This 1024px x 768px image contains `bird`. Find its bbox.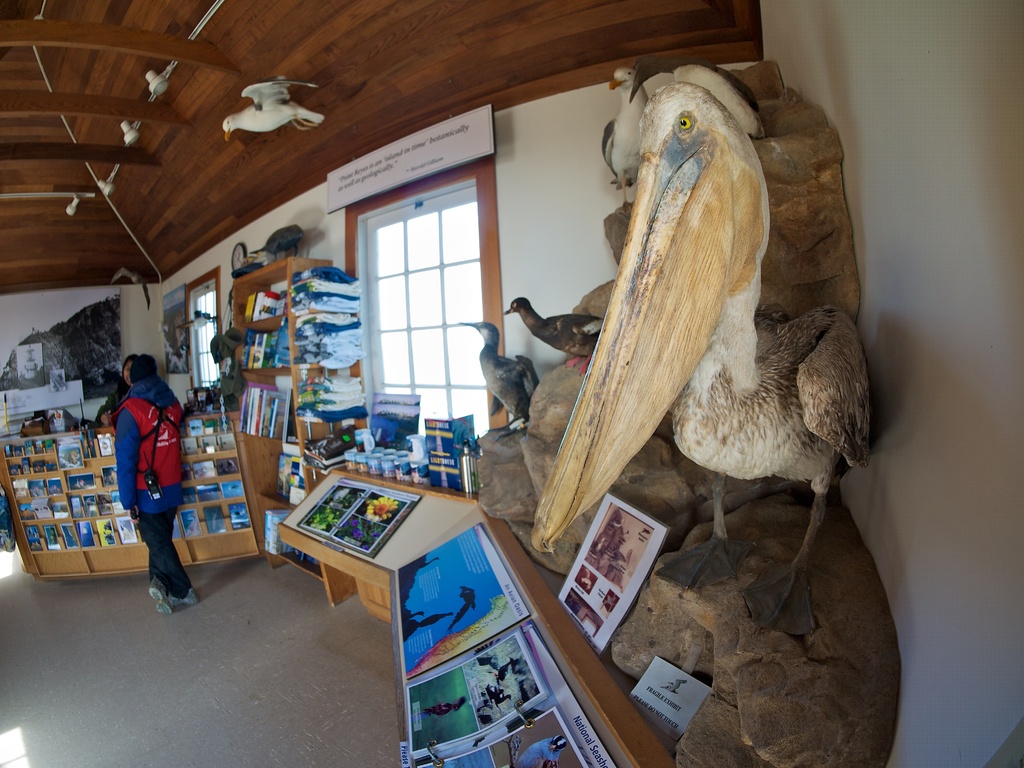
500 296 605 376.
